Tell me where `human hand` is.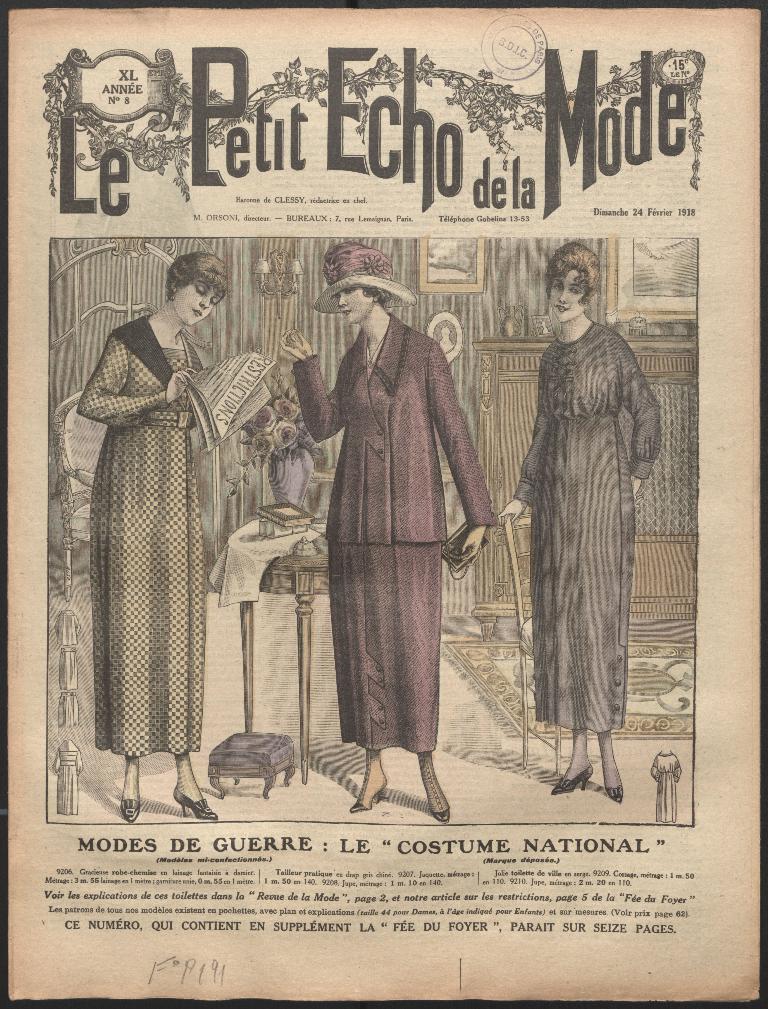
`human hand` is at bbox=[276, 329, 314, 361].
